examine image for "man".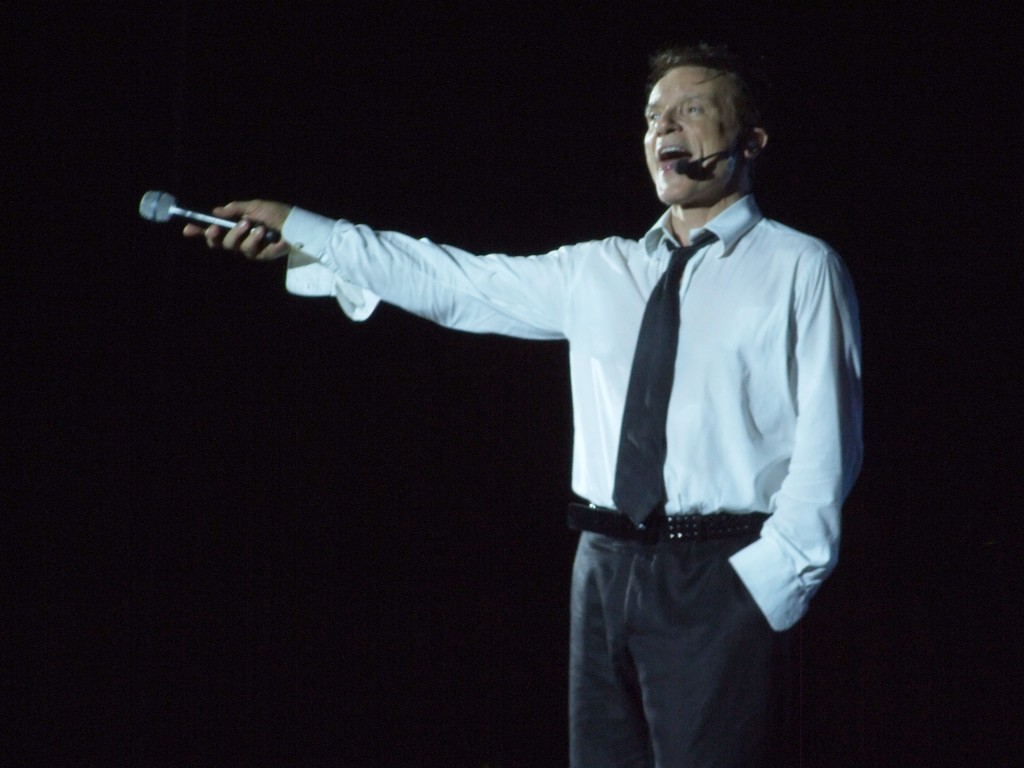
Examination result: [x1=110, y1=42, x2=893, y2=700].
